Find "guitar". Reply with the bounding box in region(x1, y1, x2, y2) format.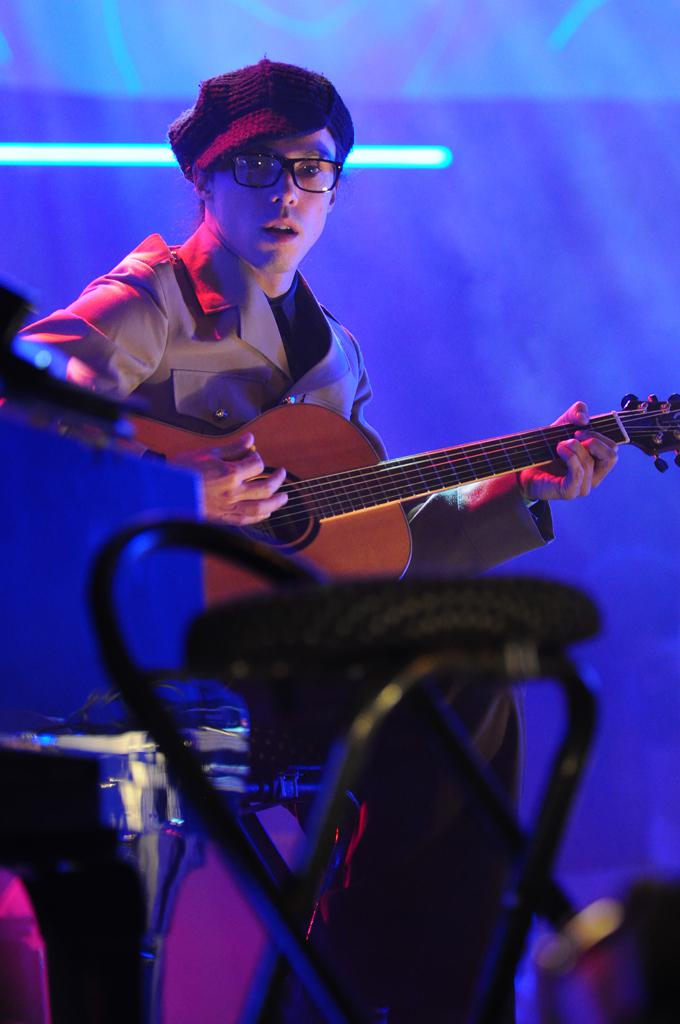
region(0, 390, 679, 618).
